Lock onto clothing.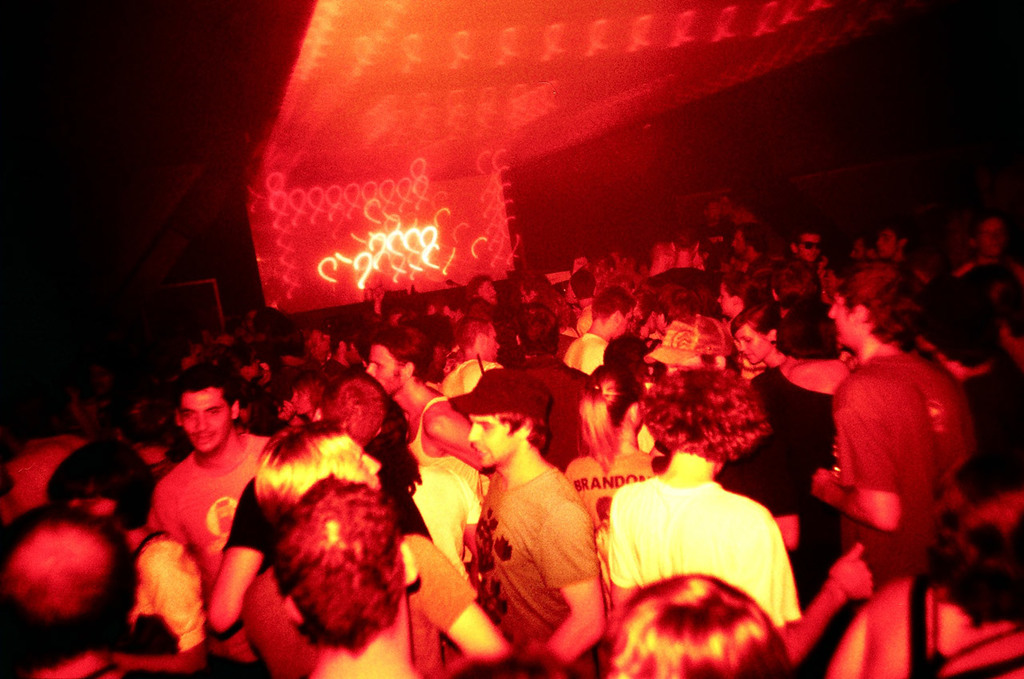
Locked: <bbox>413, 393, 490, 494</bbox>.
